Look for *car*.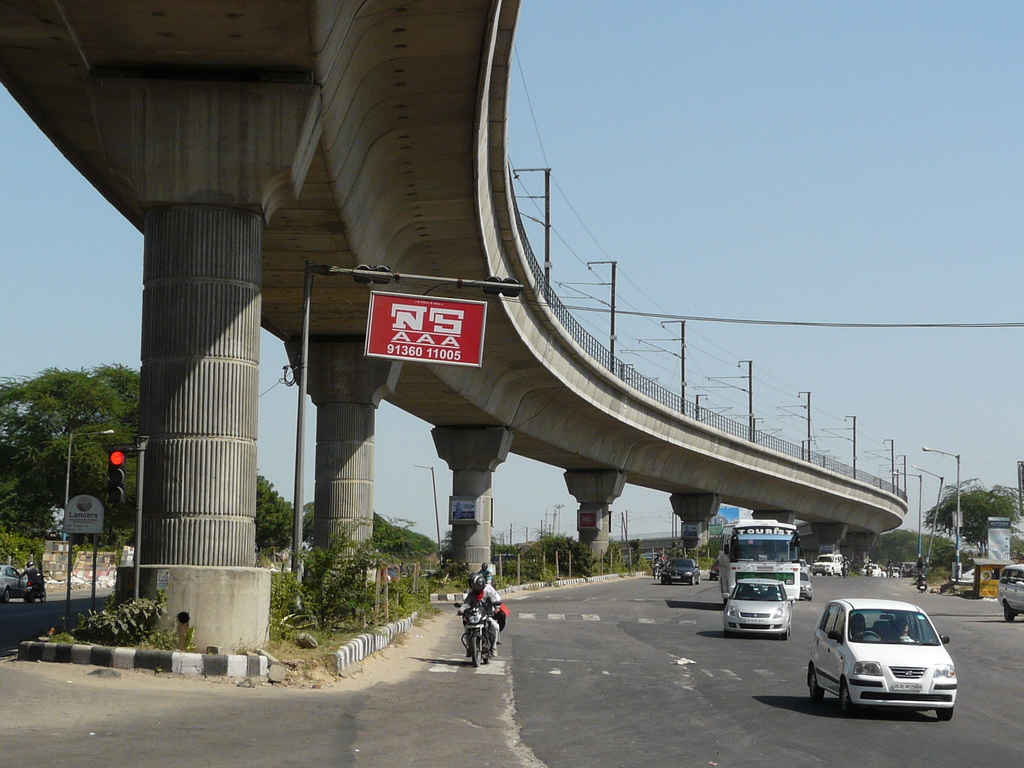
Found: pyautogui.locateOnScreen(662, 557, 699, 581).
